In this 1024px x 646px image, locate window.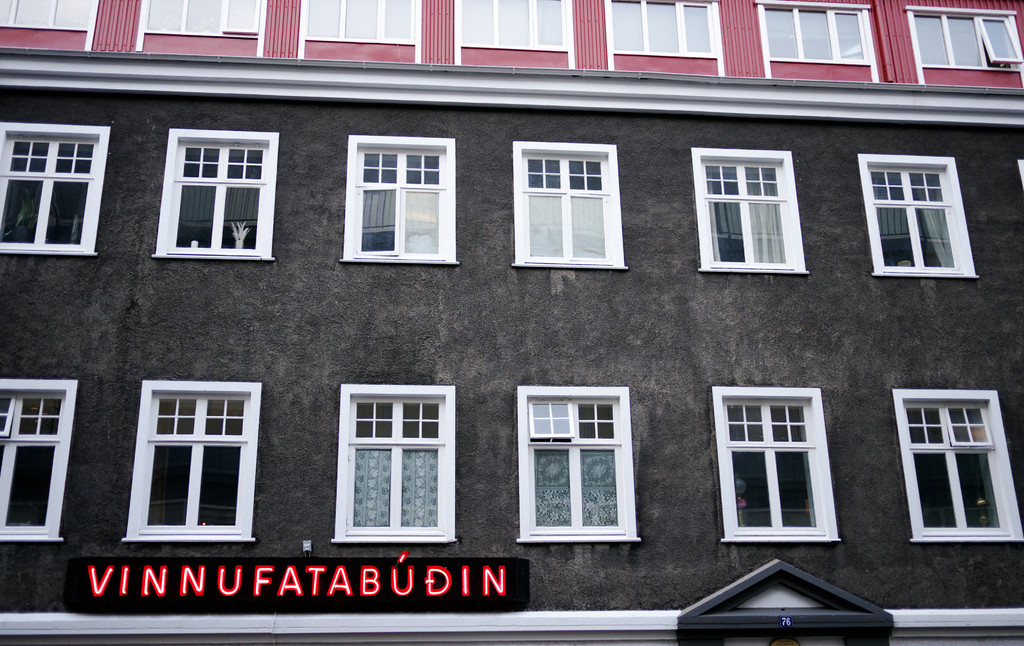
Bounding box: [x1=330, y1=374, x2=473, y2=558].
